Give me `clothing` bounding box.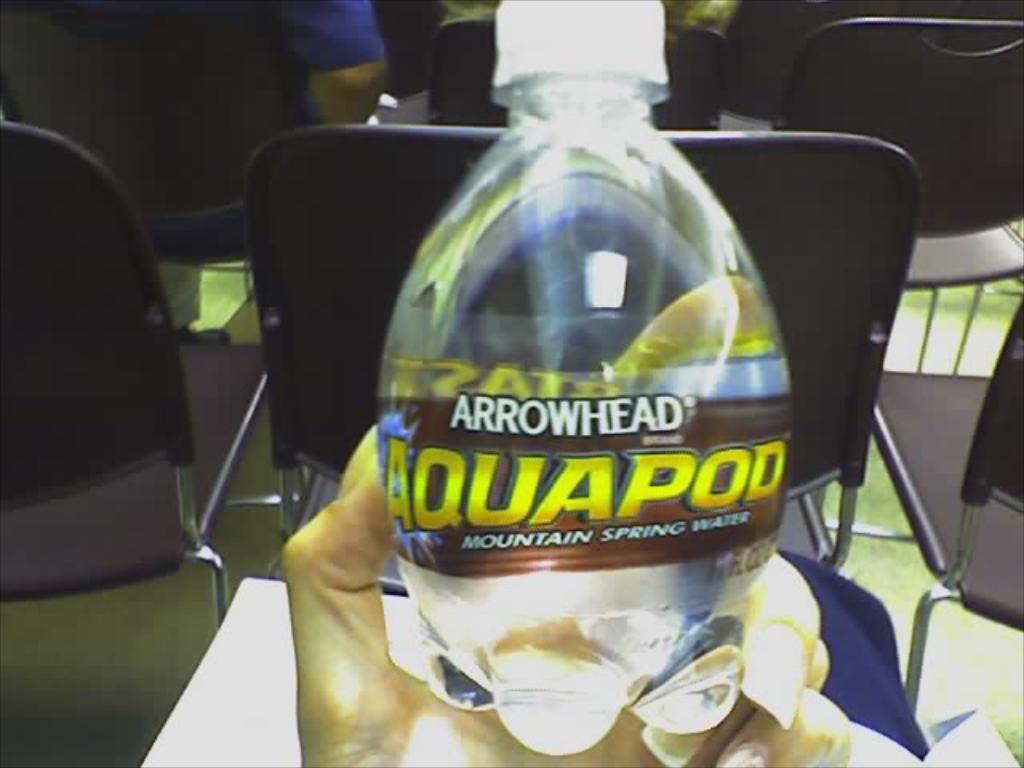
131:0:397:322.
